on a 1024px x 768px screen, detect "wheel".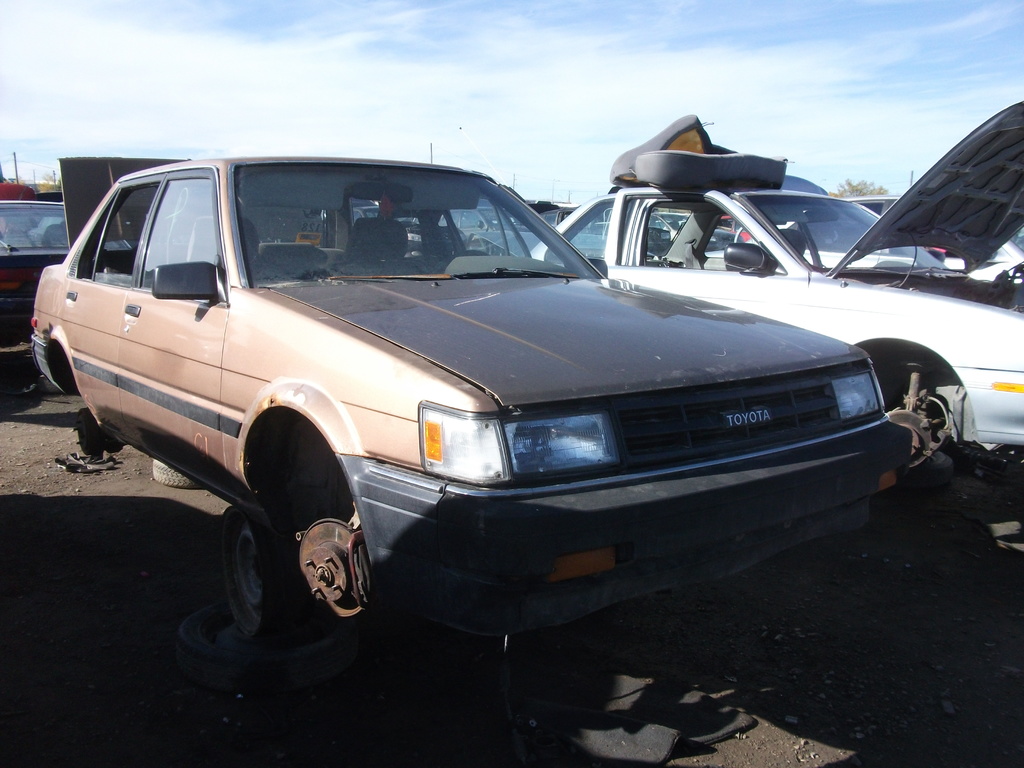
(145, 453, 211, 488).
